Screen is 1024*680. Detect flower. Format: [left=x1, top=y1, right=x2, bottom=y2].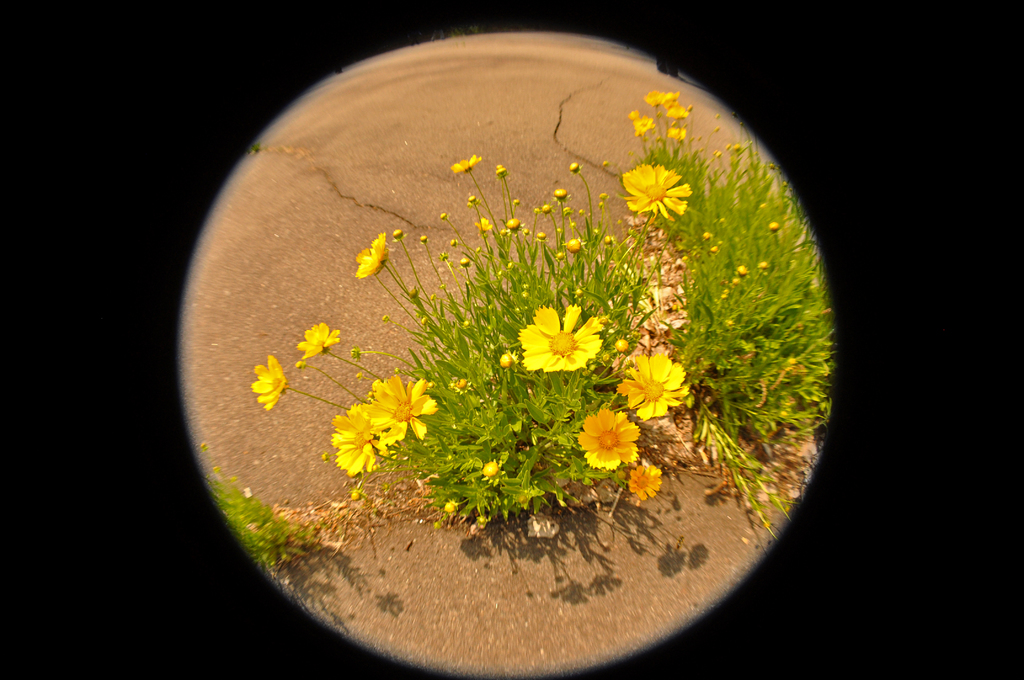
[left=541, top=202, right=552, bottom=214].
